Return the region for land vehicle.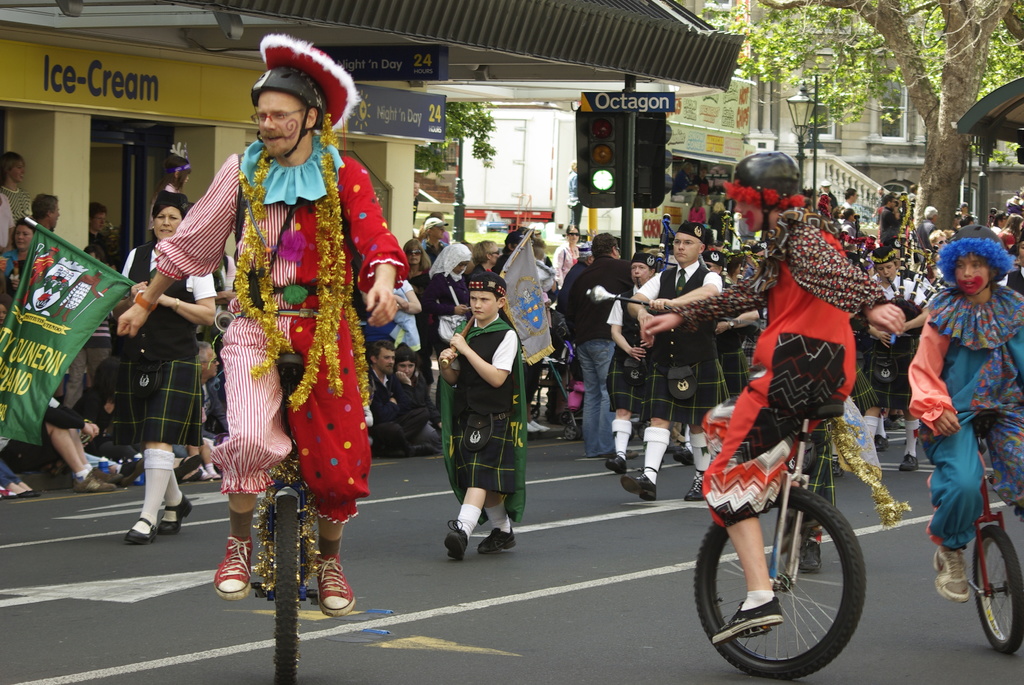
693/398/866/674.
